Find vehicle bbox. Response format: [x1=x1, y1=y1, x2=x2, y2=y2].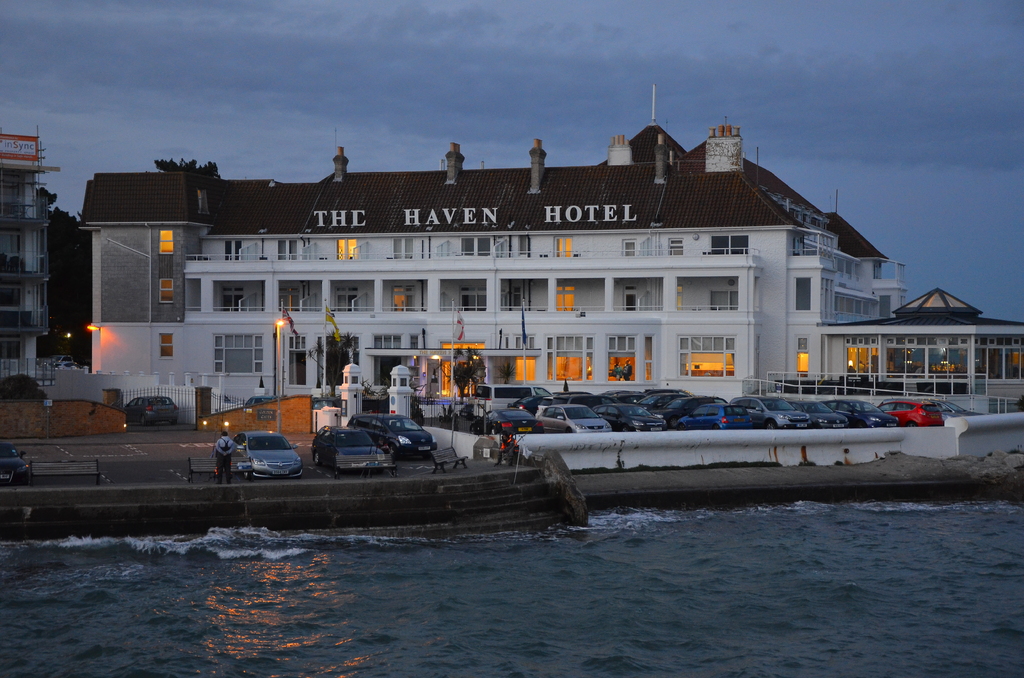
[x1=313, y1=418, x2=395, y2=471].
